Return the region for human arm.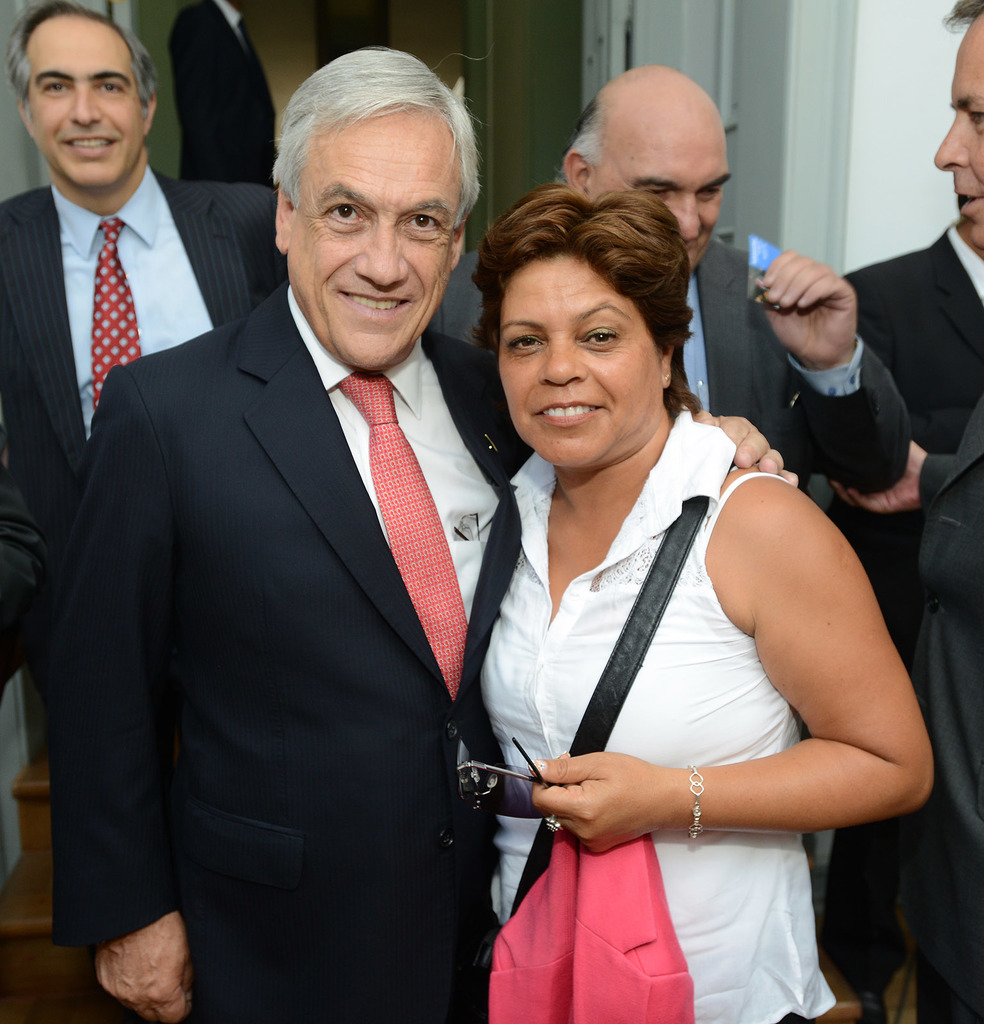
<bbox>88, 355, 196, 1023</bbox>.
